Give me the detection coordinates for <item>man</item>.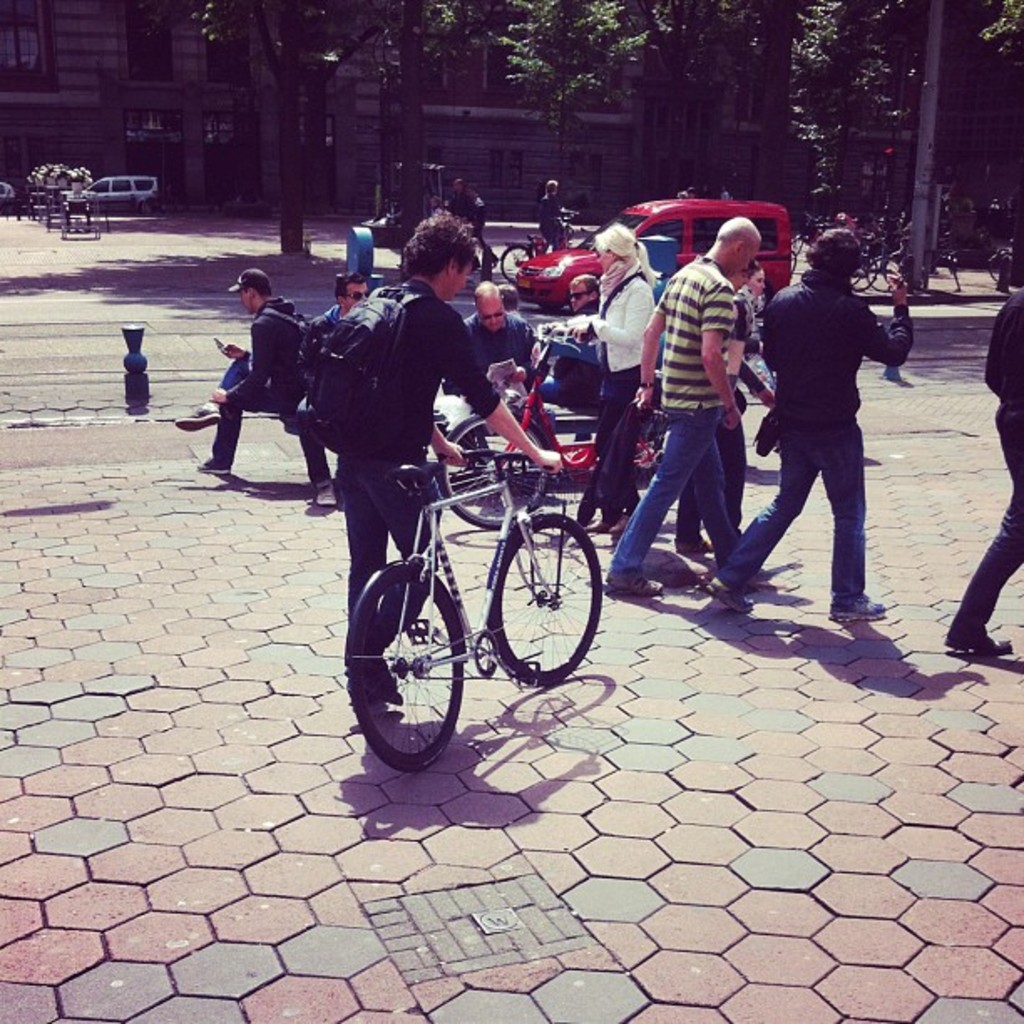
<box>333,209,566,706</box>.
